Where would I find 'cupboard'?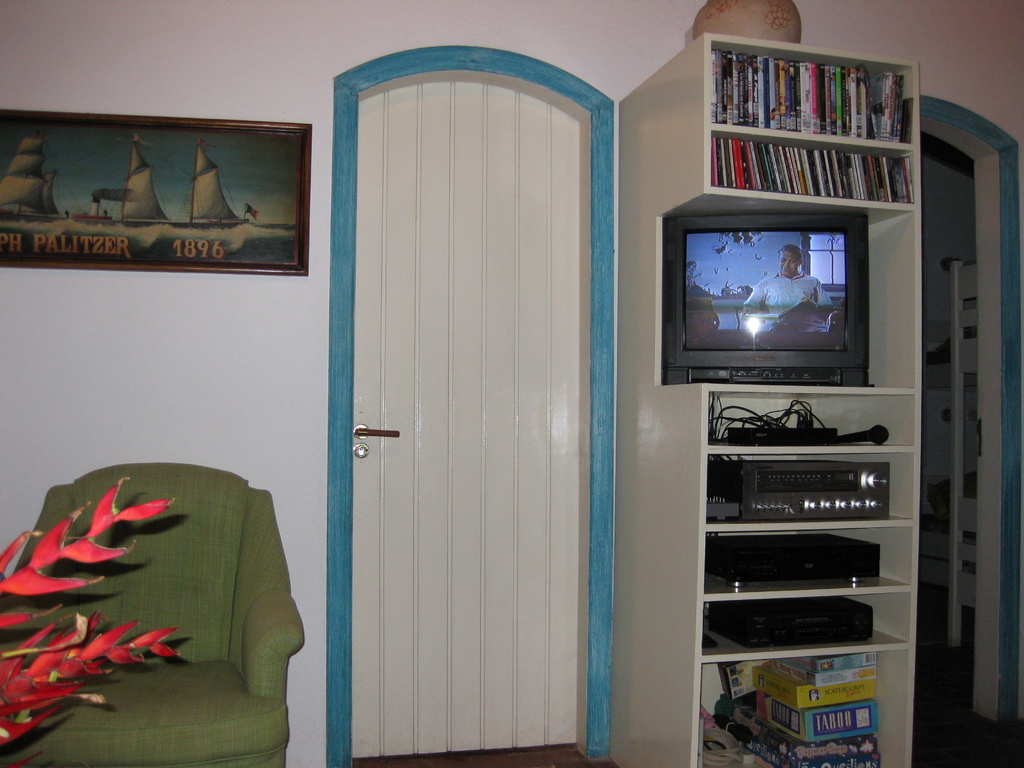
At box=[611, 28, 928, 767].
